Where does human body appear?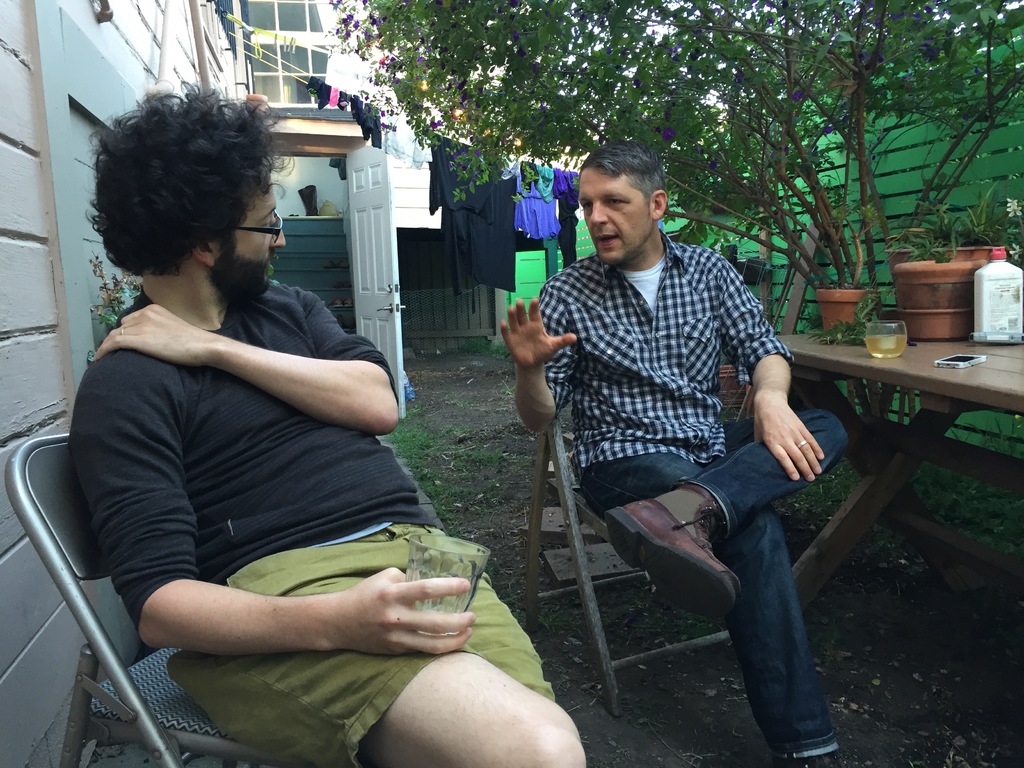
Appears at x1=67, y1=280, x2=588, y2=767.
